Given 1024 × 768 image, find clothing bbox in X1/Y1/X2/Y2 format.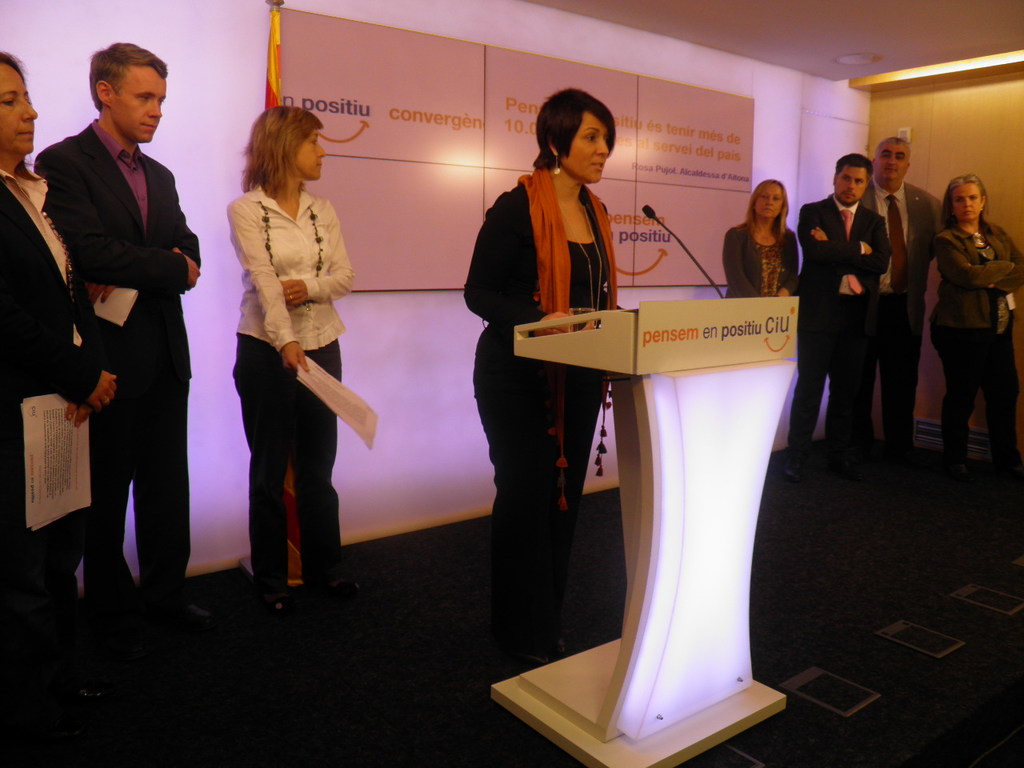
863/181/937/462.
